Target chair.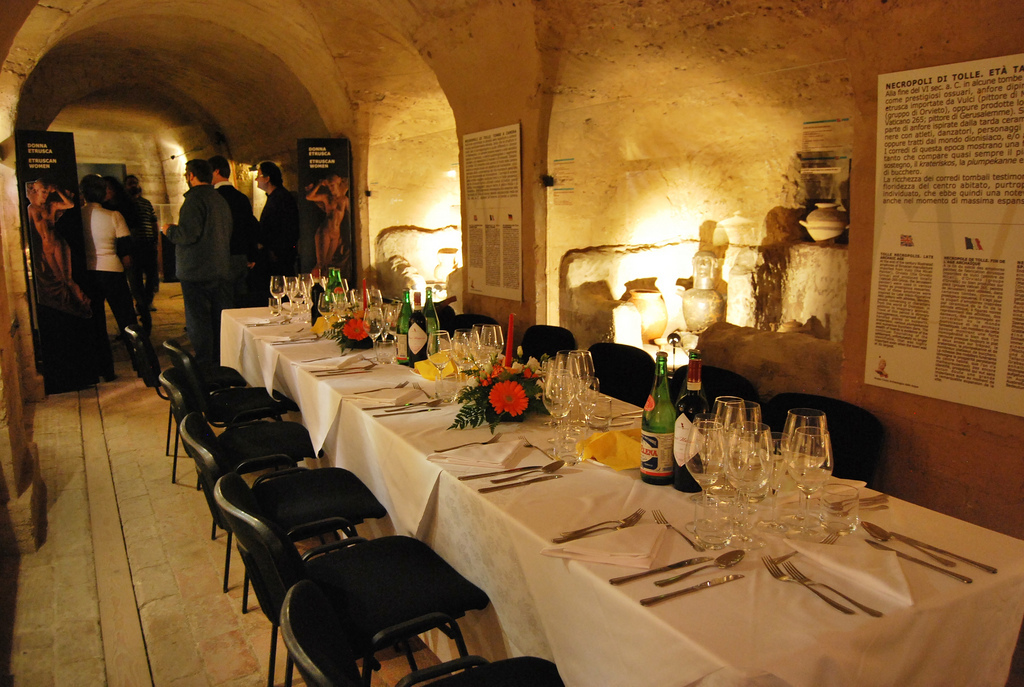
Target region: [445,312,498,344].
